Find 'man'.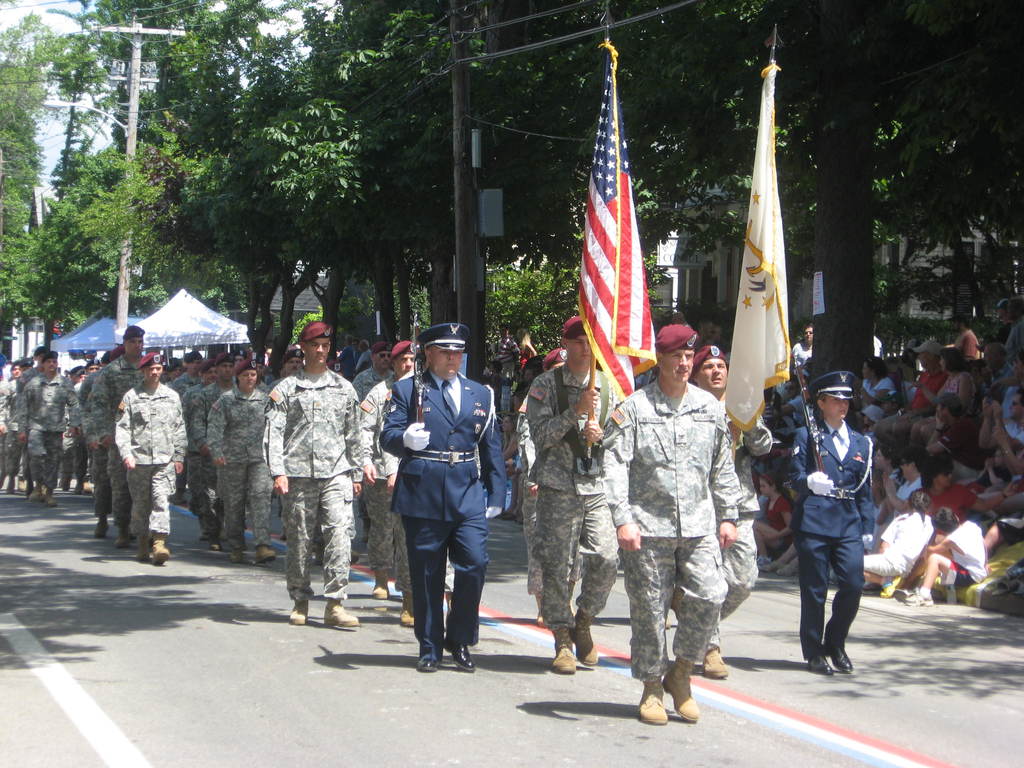
(893, 342, 950, 450).
